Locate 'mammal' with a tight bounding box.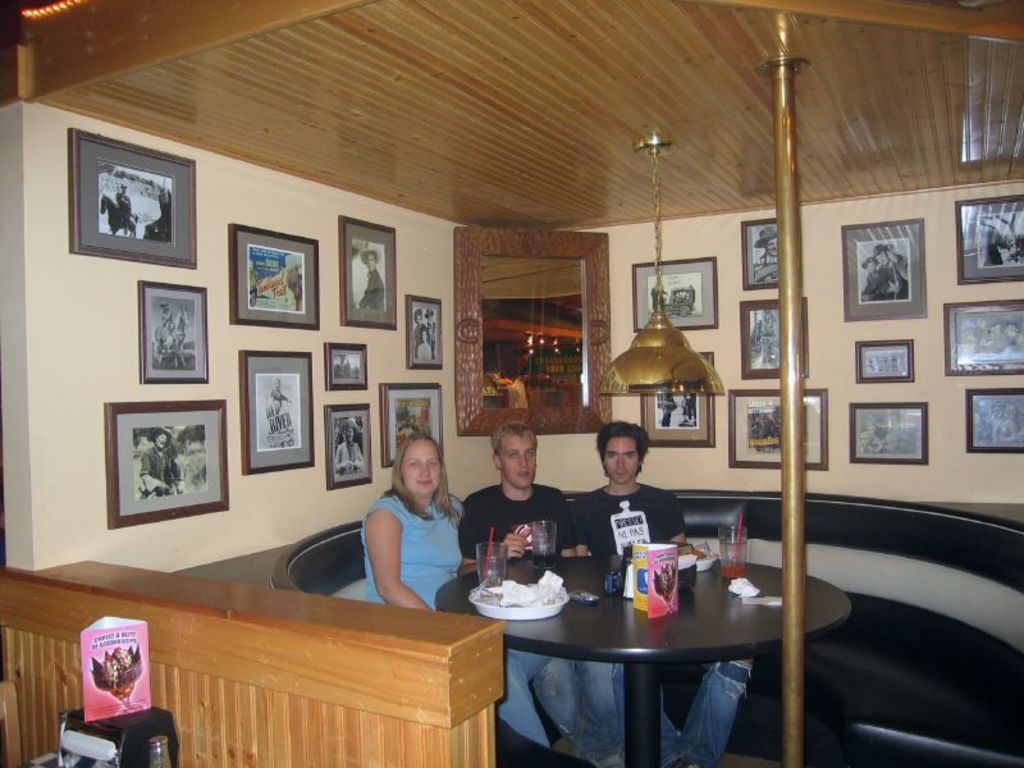
x1=685, y1=389, x2=699, y2=424.
